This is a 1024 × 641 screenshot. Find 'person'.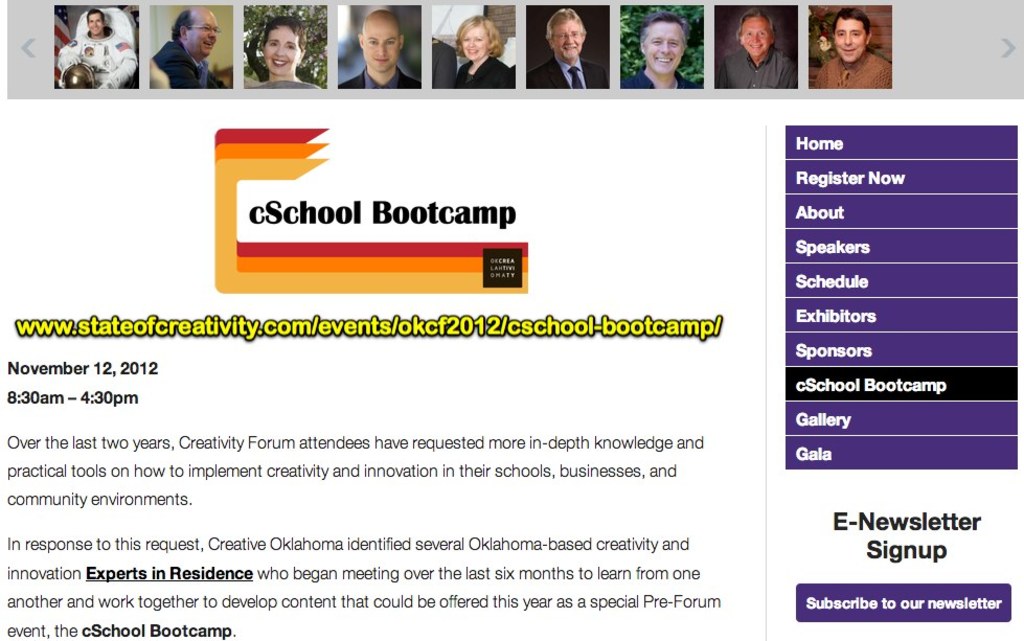
Bounding box: crop(711, 7, 800, 90).
